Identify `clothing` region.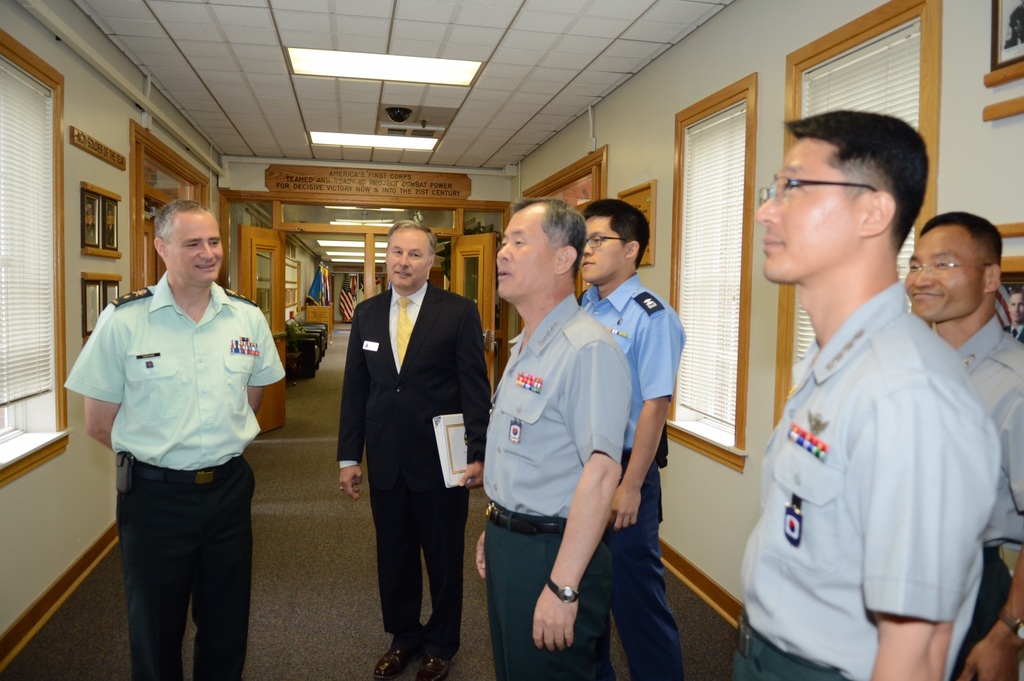
Region: crop(340, 280, 484, 669).
